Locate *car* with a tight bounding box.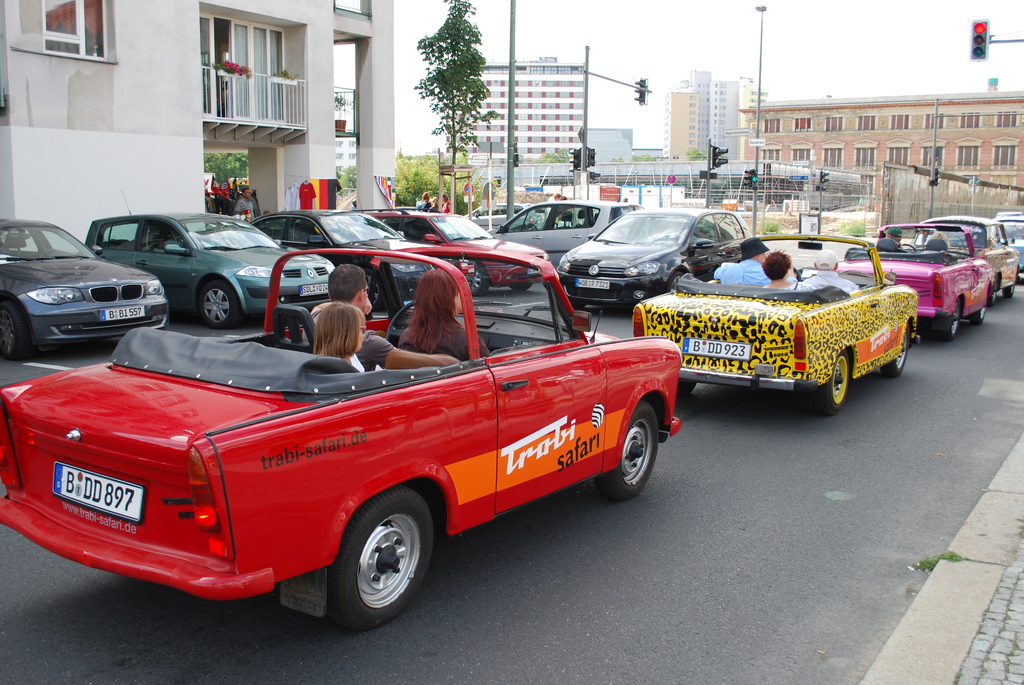
left=0, top=217, right=172, bottom=359.
